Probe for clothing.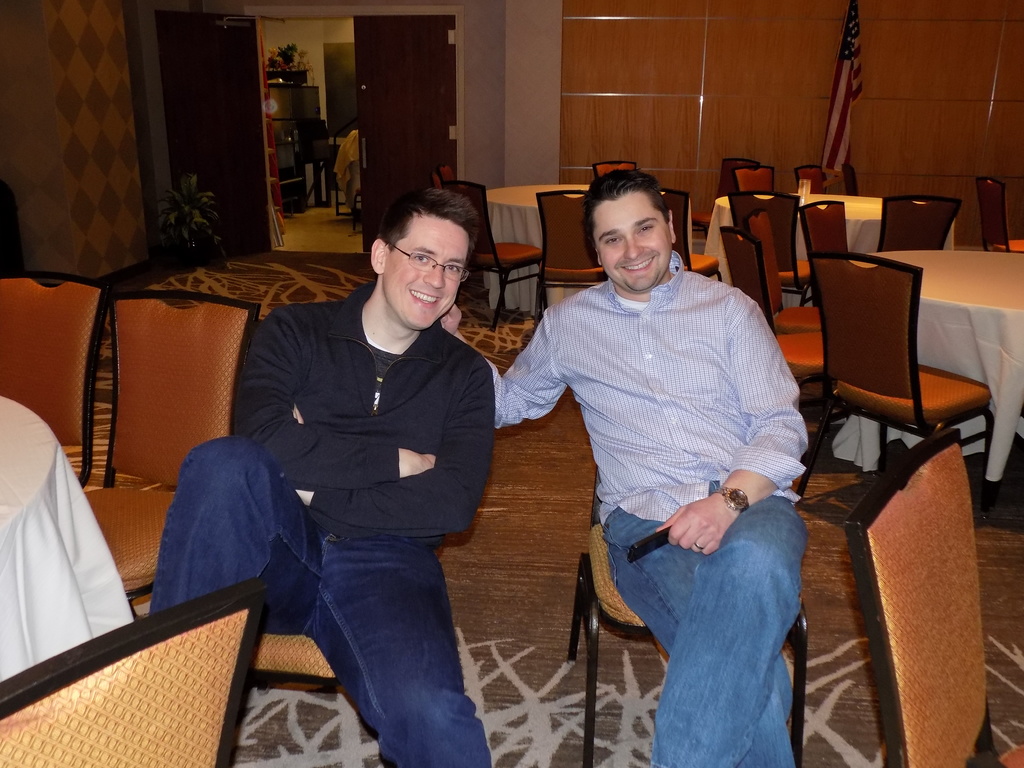
Probe result: <bbox>498, 197, 815, 723</bbox>.
